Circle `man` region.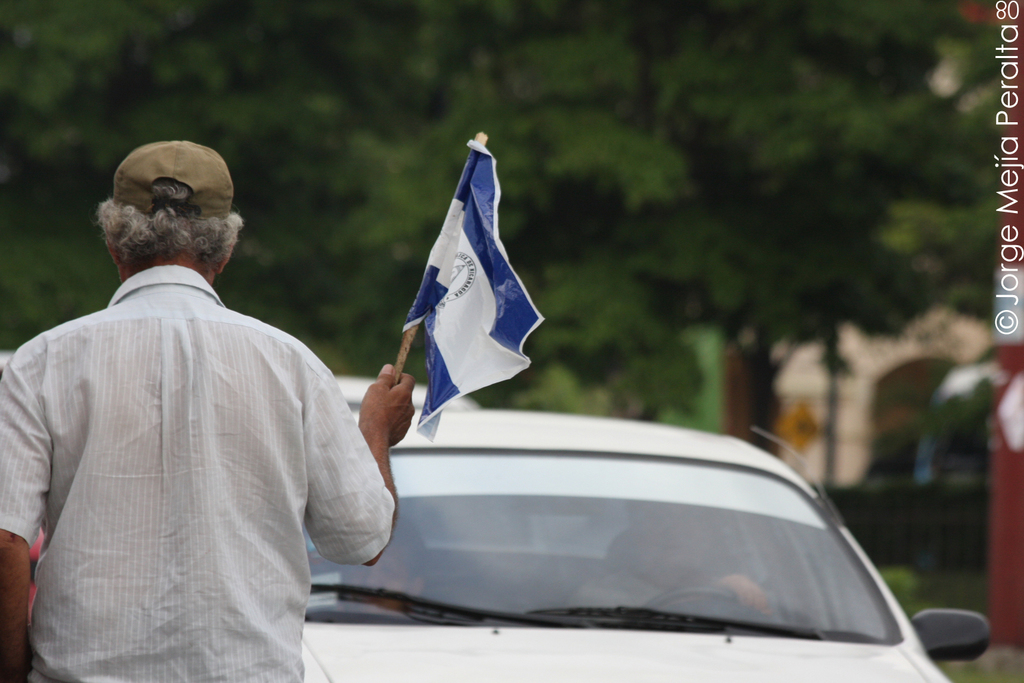
Region: box=[9, 124, 382, 678].
